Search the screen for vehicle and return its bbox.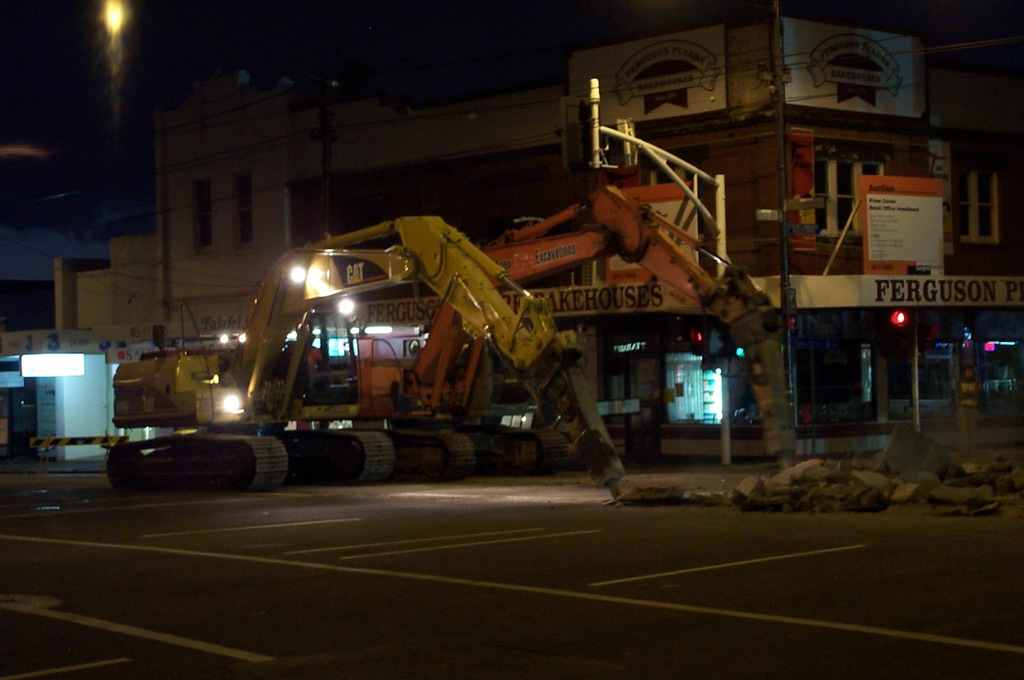
Found: <region>105, 207, 624, 475</region>.
